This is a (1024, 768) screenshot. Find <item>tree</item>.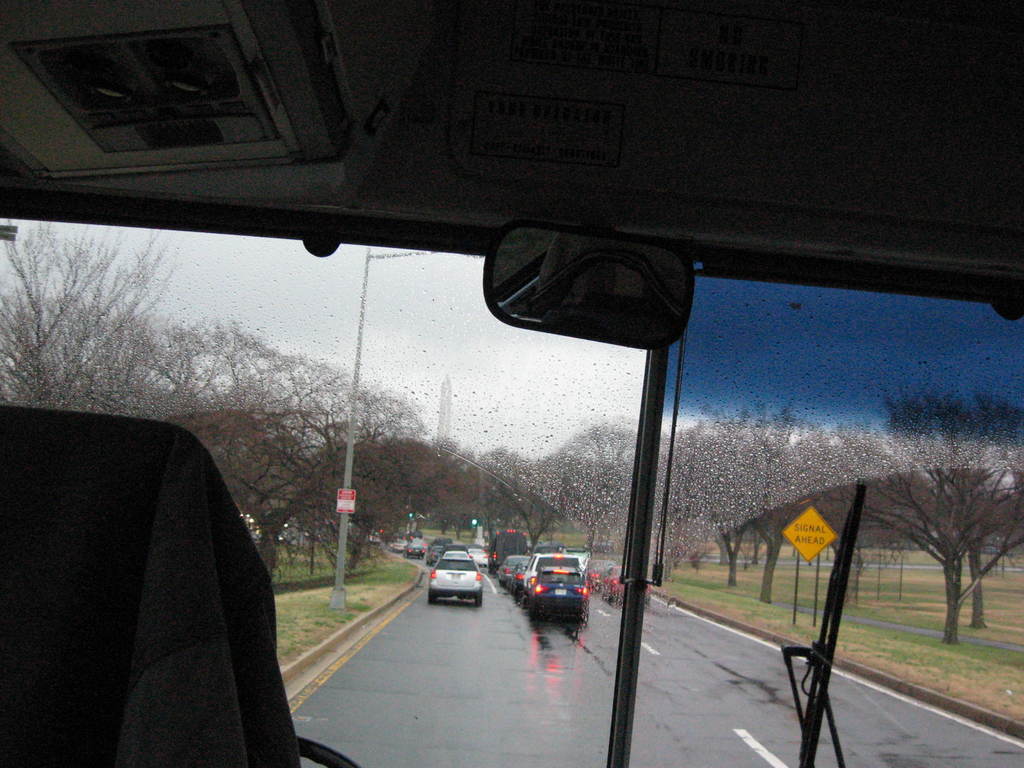
Bounding box: 406 403 659 577.
